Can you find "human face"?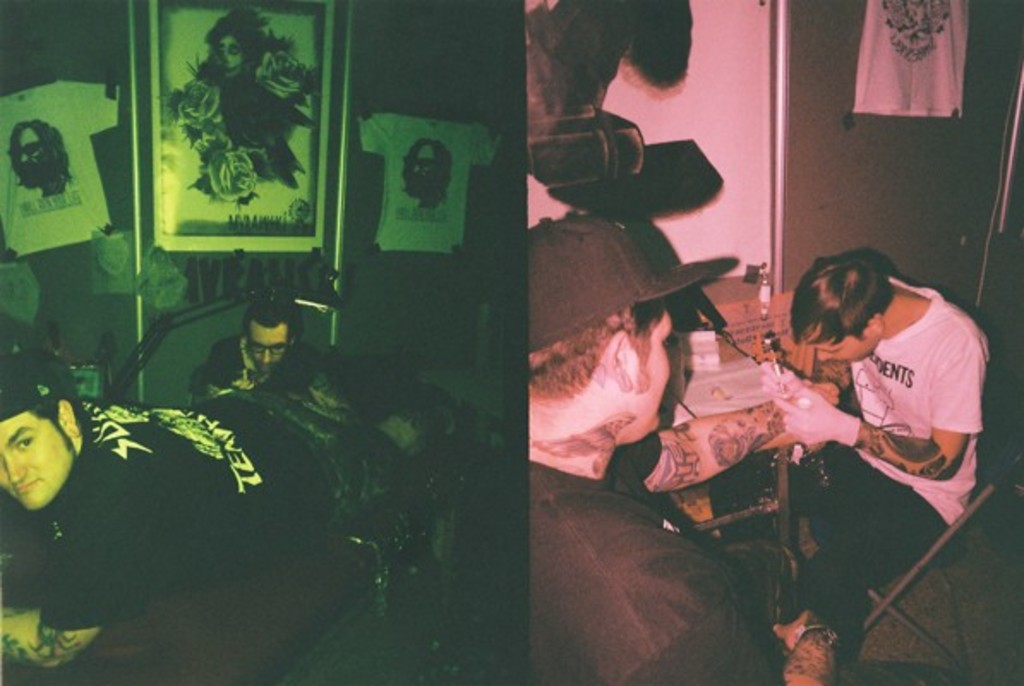
Yes, bounding box: bbox(17, 127, 45, 173).
